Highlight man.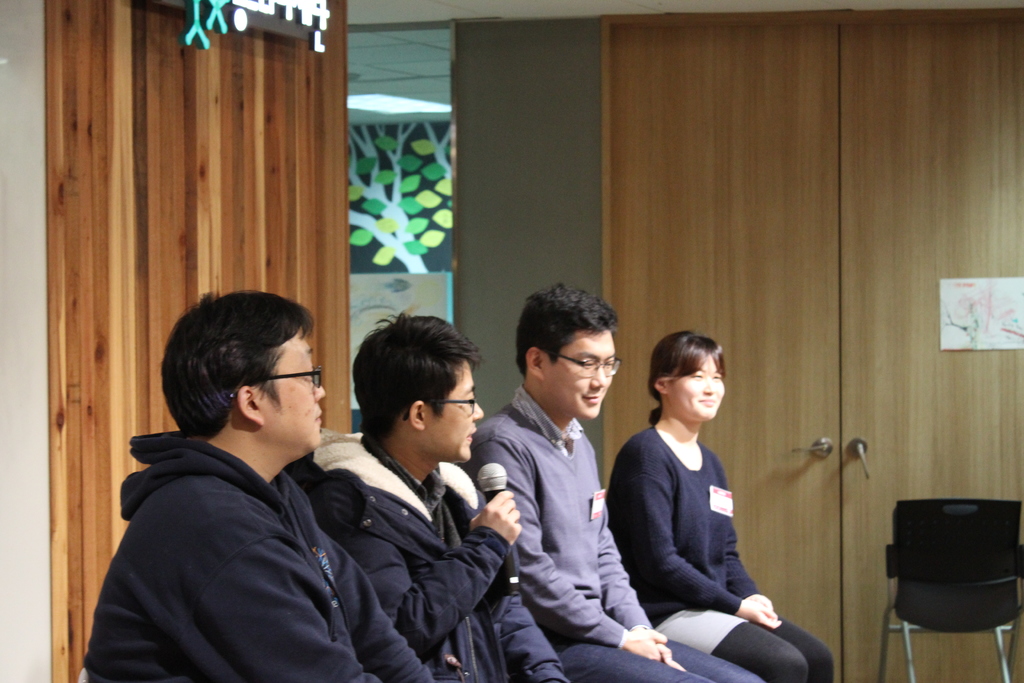
Highlighted region: l=291, t=317, r=566, b=682.
